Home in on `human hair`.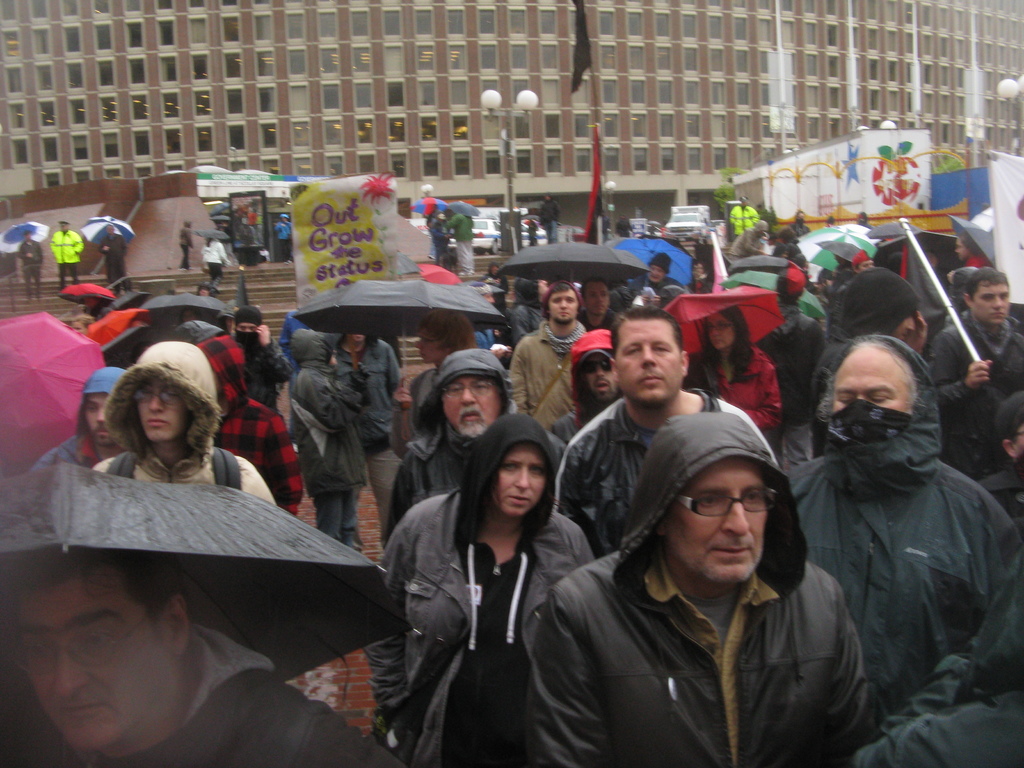
Homed in at bbox=(579, 276, 608, 301).
